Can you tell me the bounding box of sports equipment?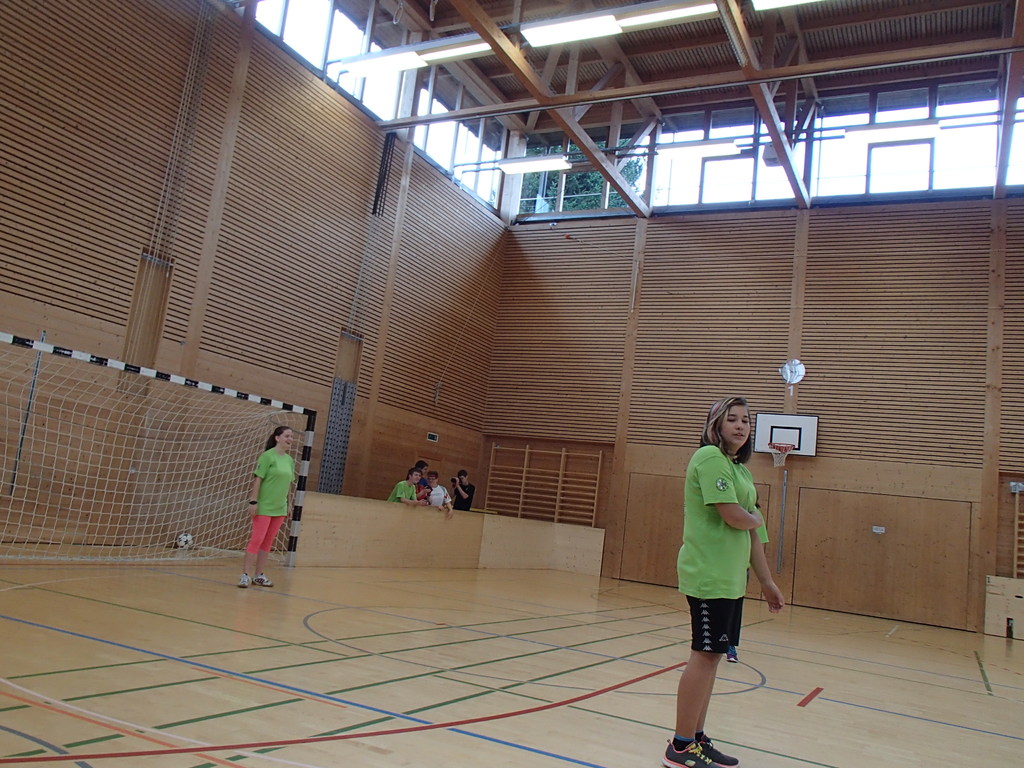
[0,332,315,566].
